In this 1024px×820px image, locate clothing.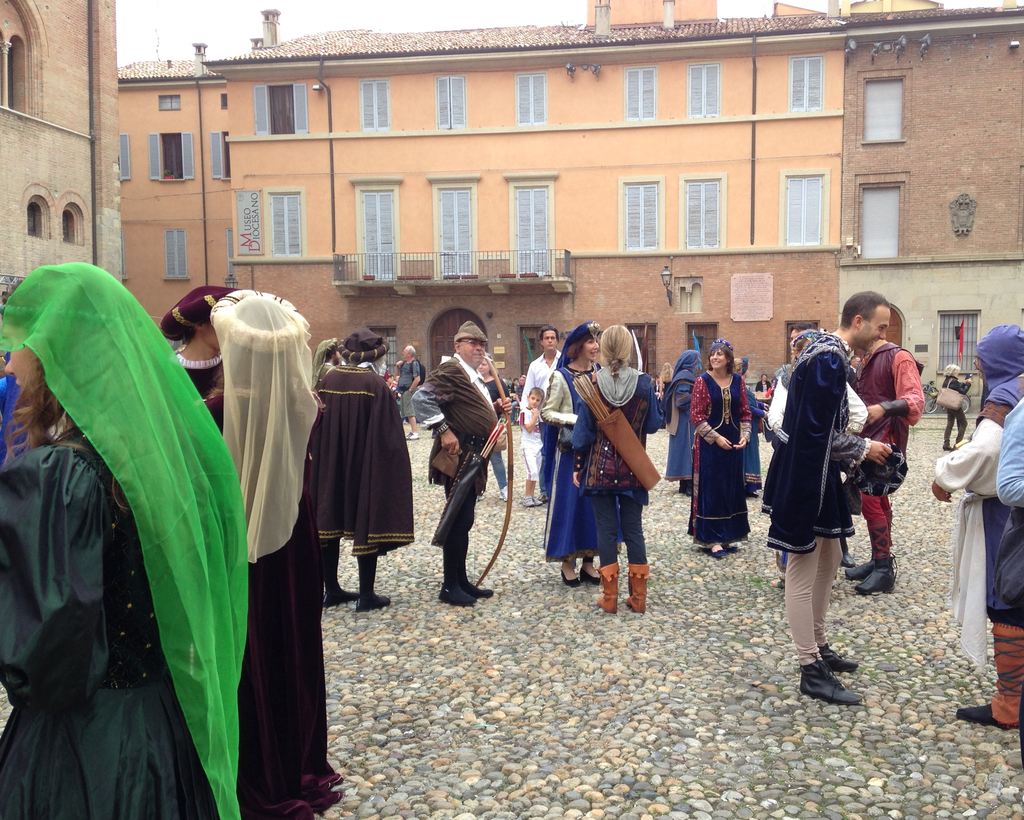
Bounding box: (771, 361, 877, 455).
